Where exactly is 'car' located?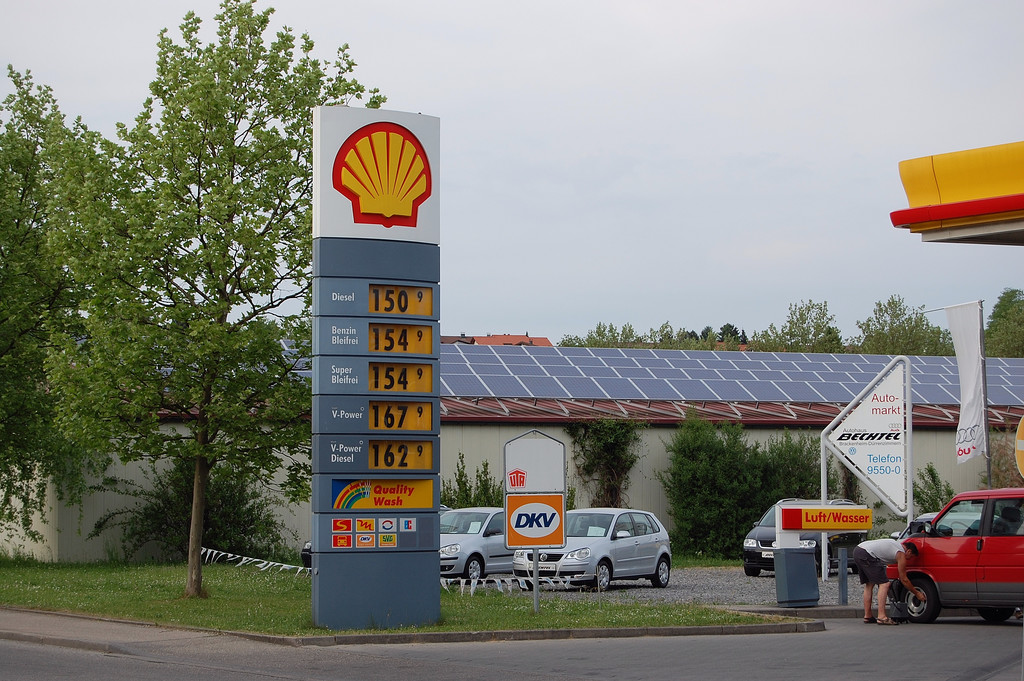
Its bounding box is pyautogui.locateOnScreen(881, 488, 1023, 623).
